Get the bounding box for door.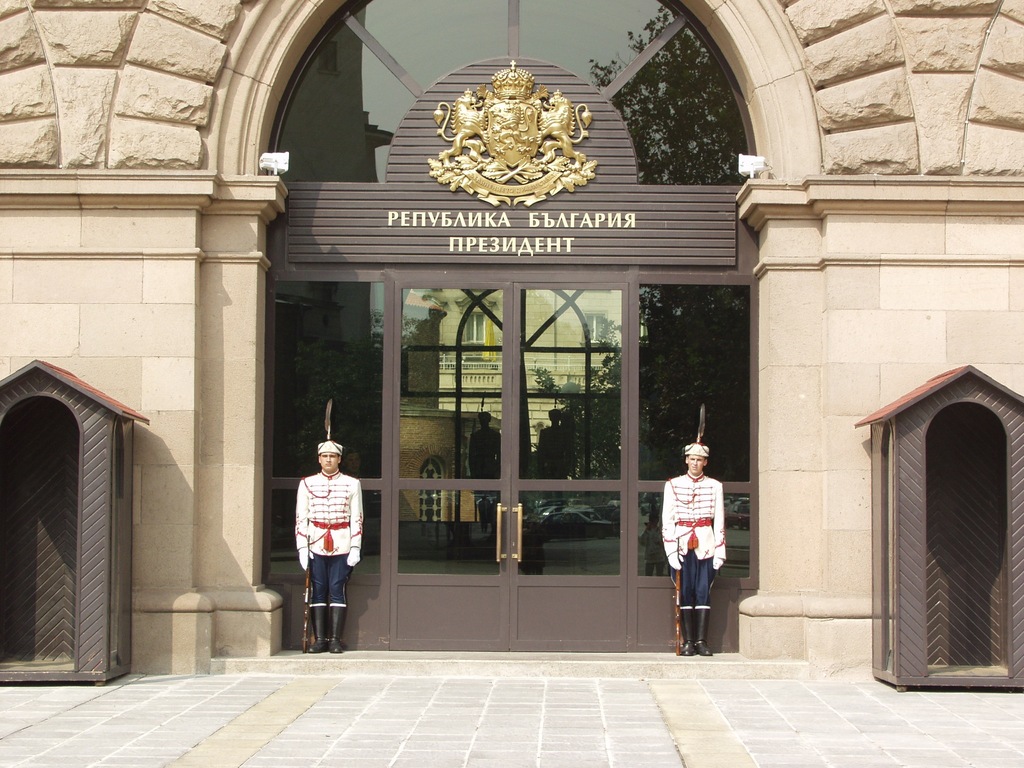
[388, 216, 652, 623].
